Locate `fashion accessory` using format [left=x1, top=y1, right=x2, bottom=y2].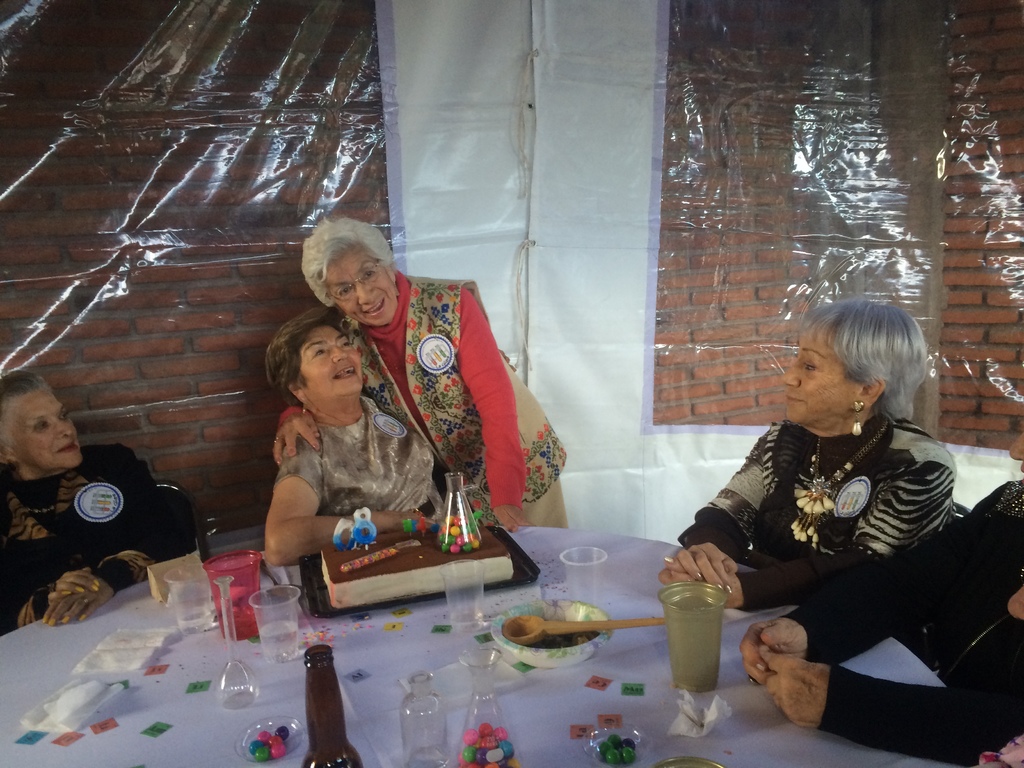
[left=45, top=616, right=47, bottom=620].
